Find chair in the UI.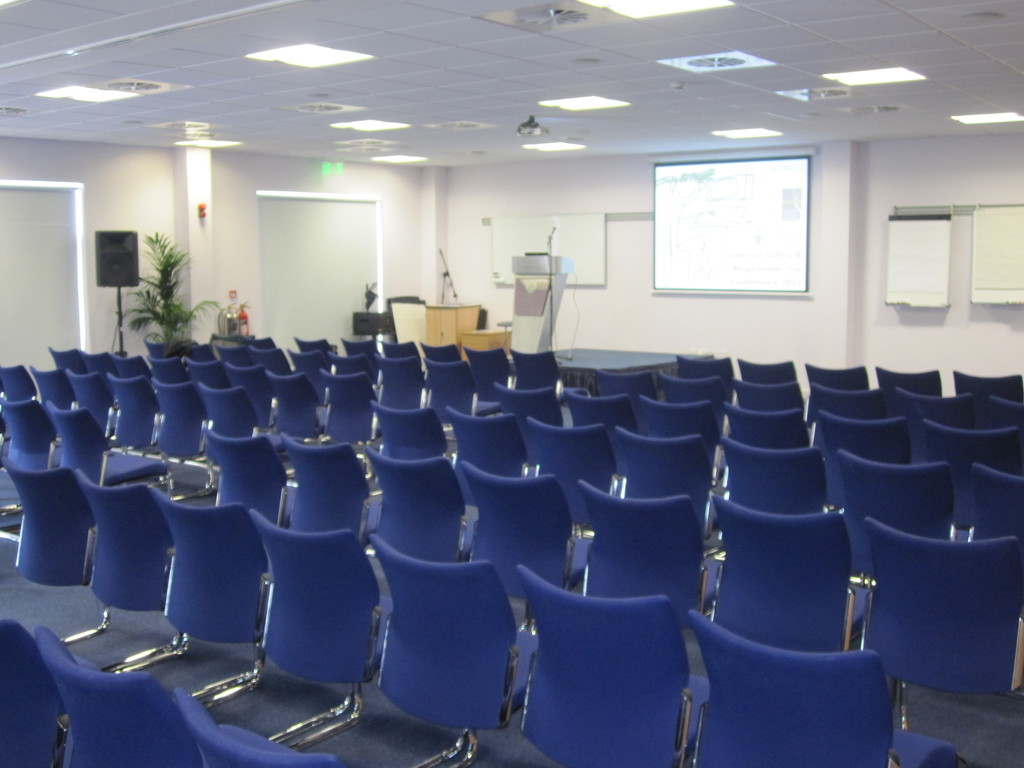
UI element at 0,454,111,645.
